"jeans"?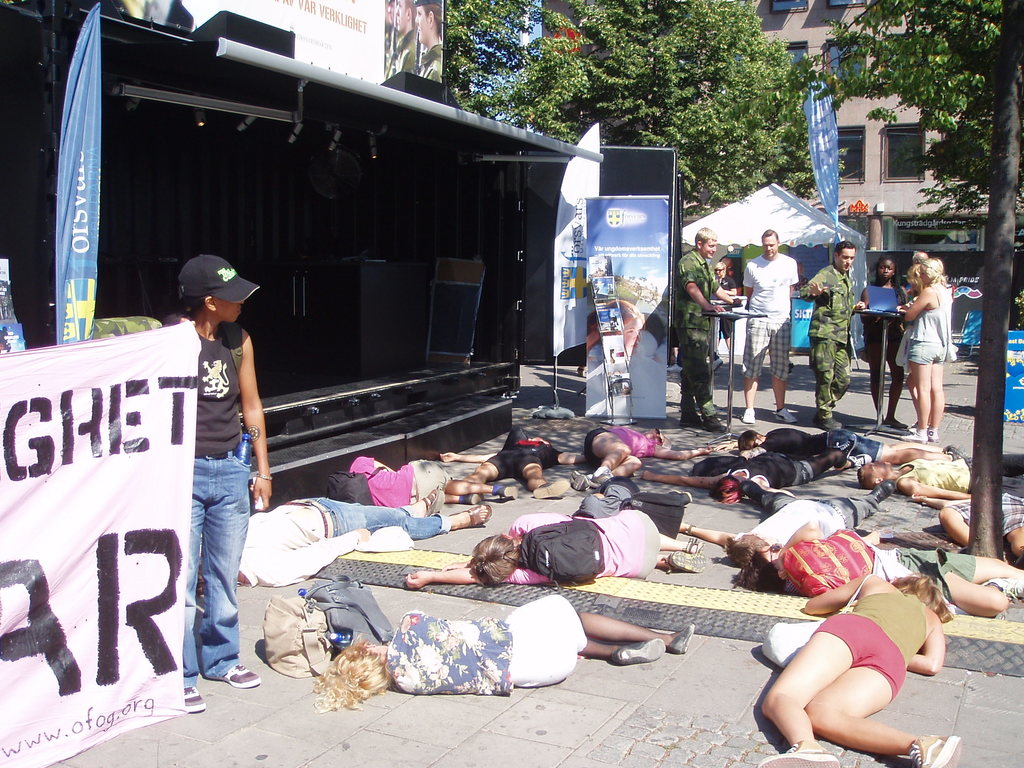
[left=161, top=434, right=246, bottom=719]
